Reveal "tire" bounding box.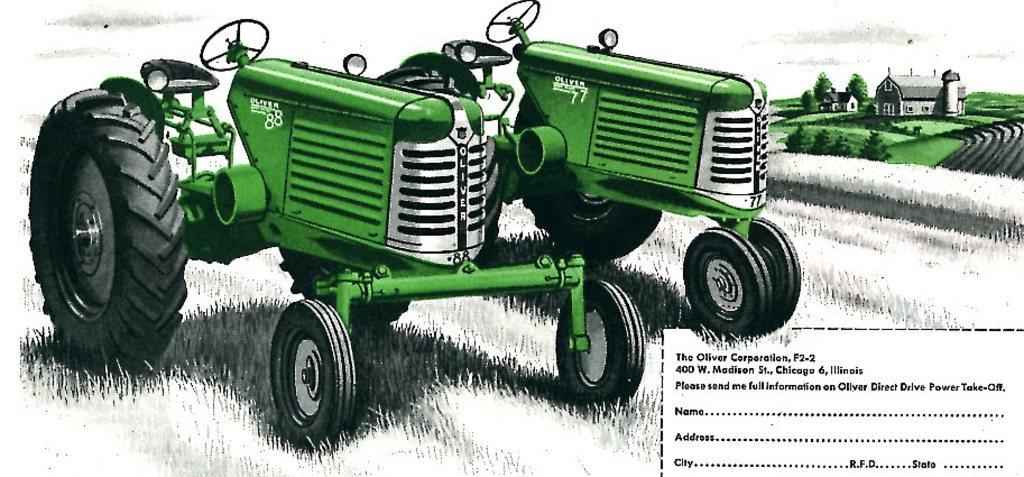
Revealed: pyautogui.locateOnScreen(515, 91, 659, 260).
